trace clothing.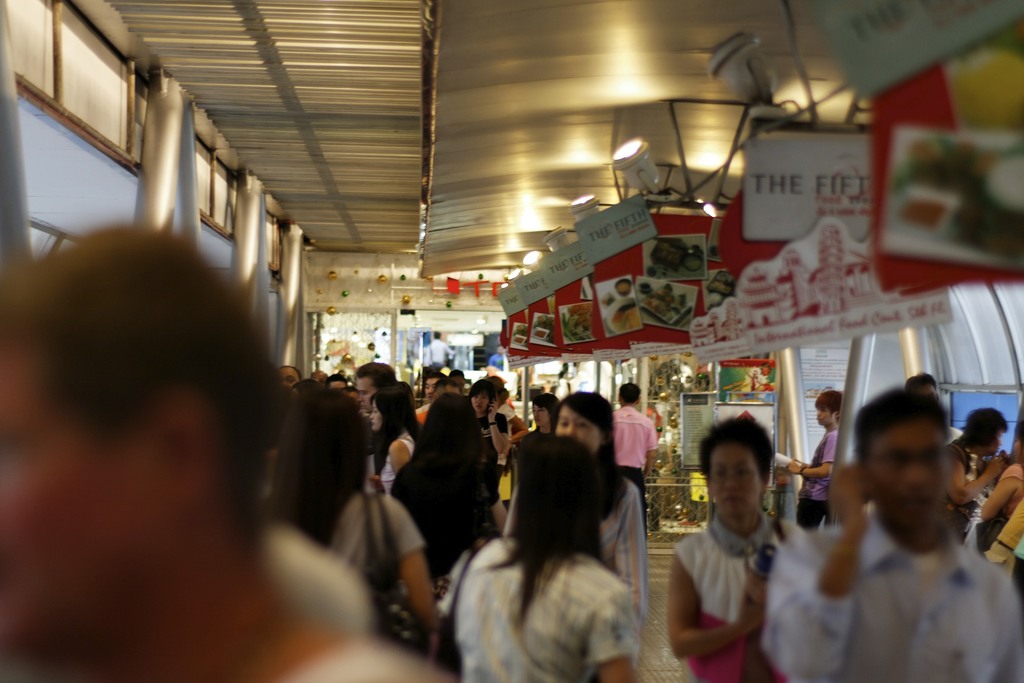
Traced to [left=245, top=523, right=376, bottom=650].
